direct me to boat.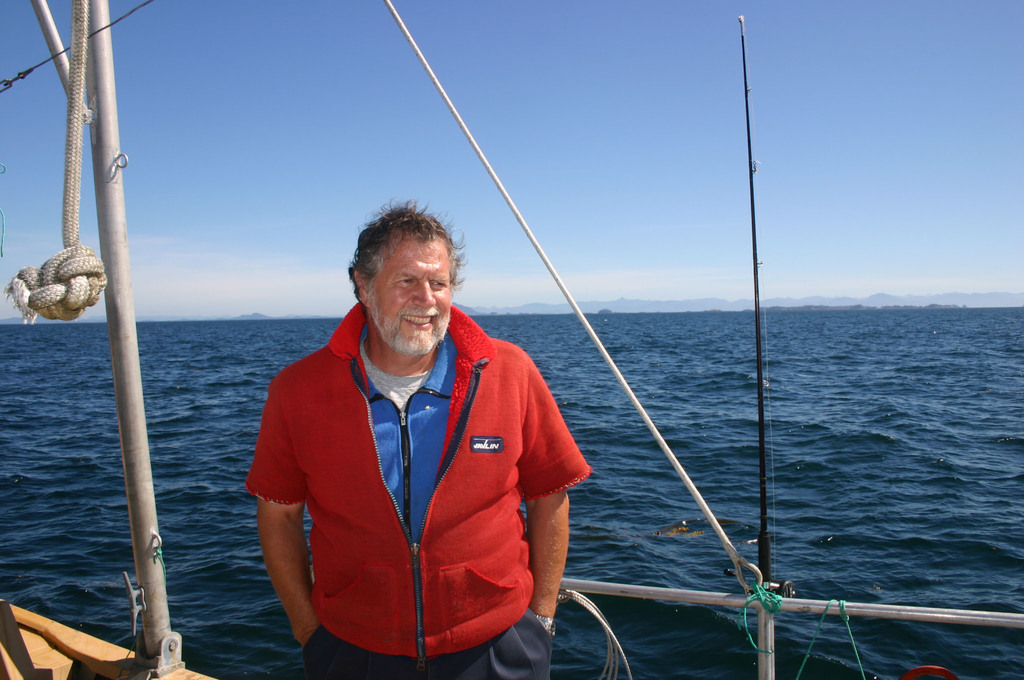
Direction: [left=0, top=0, right=1023, bottom=679].
